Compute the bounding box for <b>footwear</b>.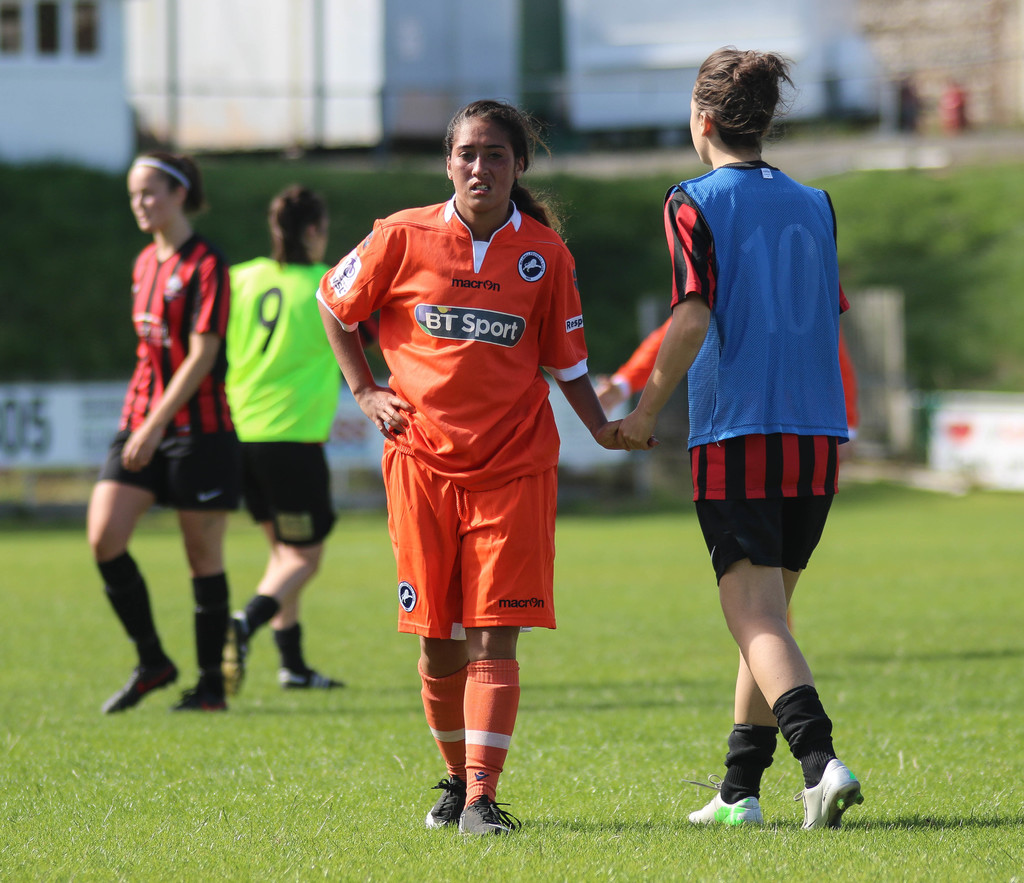
(795,761,865,835).
